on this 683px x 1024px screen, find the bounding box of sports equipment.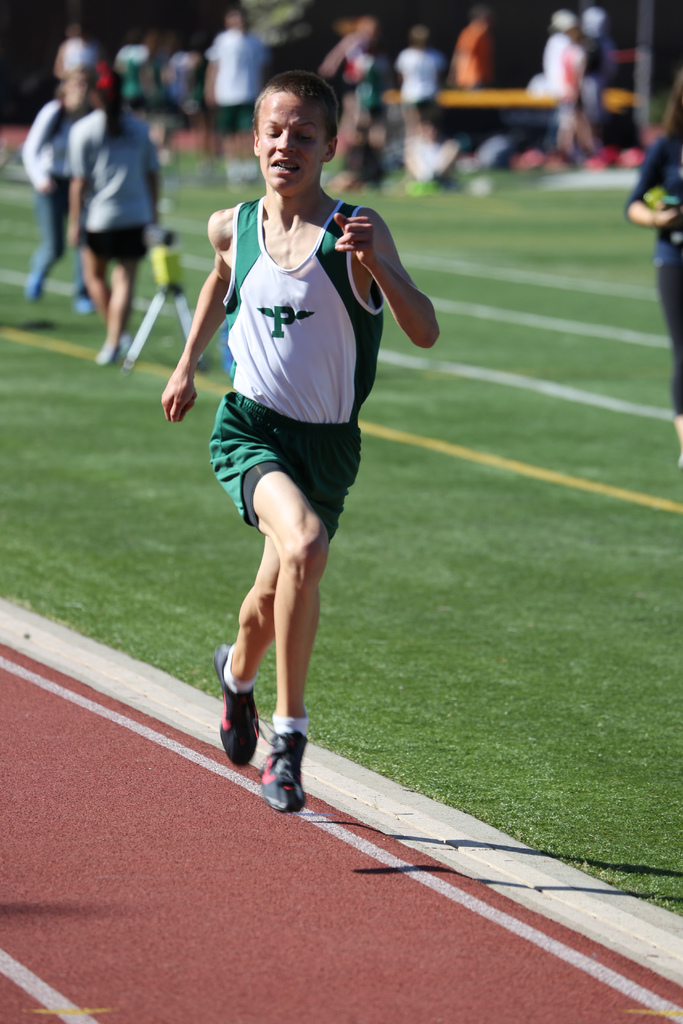
Bounding box: 257:729:311:819.
